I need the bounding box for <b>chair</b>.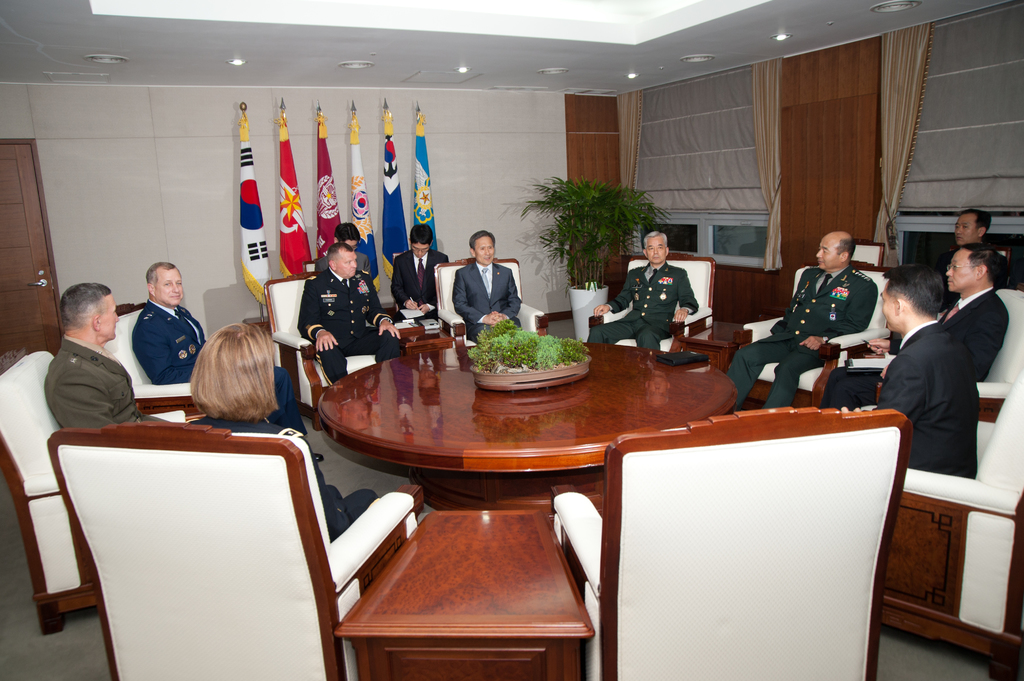
Here it is: 879 374 1023 680.
